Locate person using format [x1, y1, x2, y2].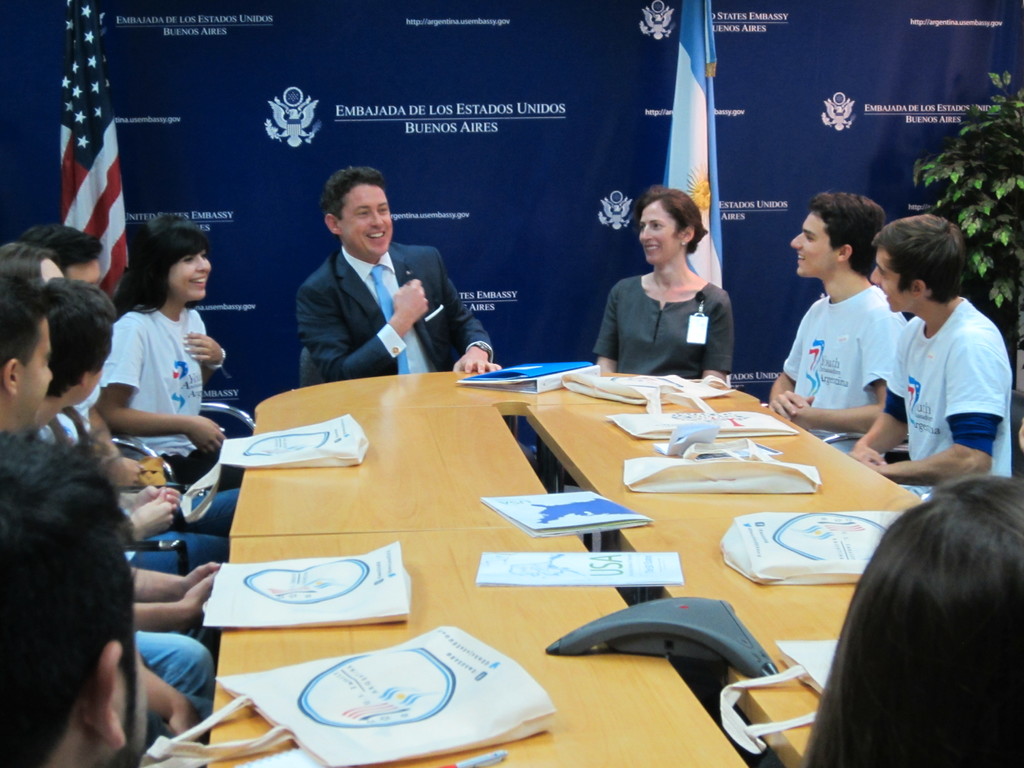
[848, 214, 1016, 494].
